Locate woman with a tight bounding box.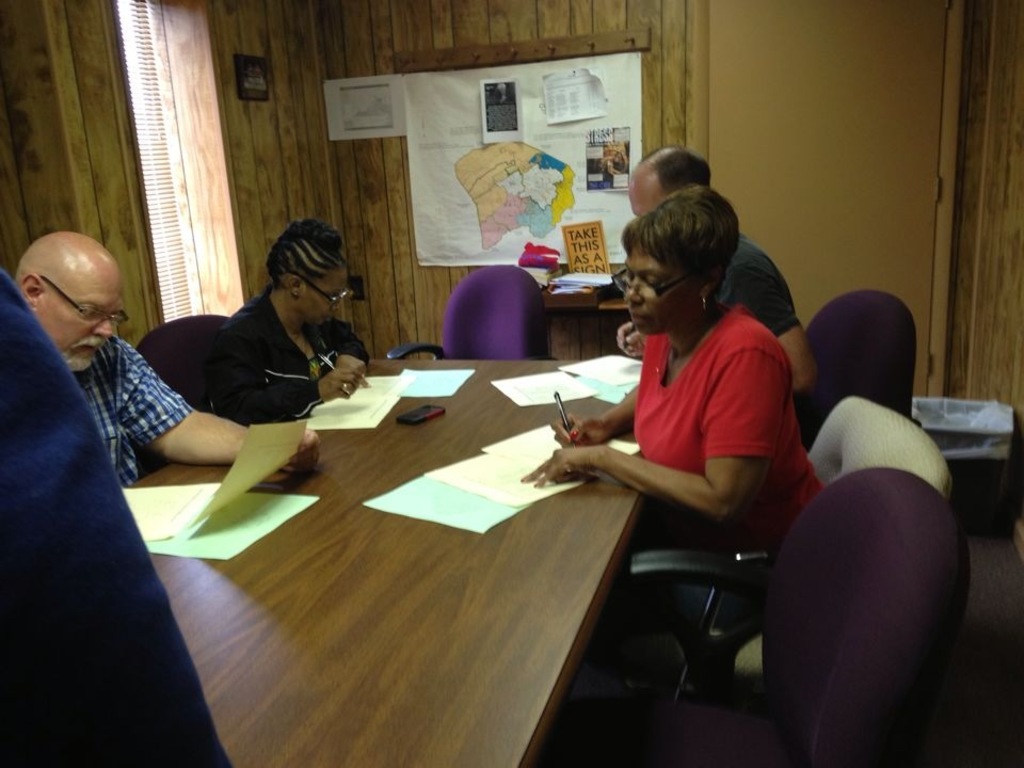
(left=183, top=219, right=374, bottom=430).
